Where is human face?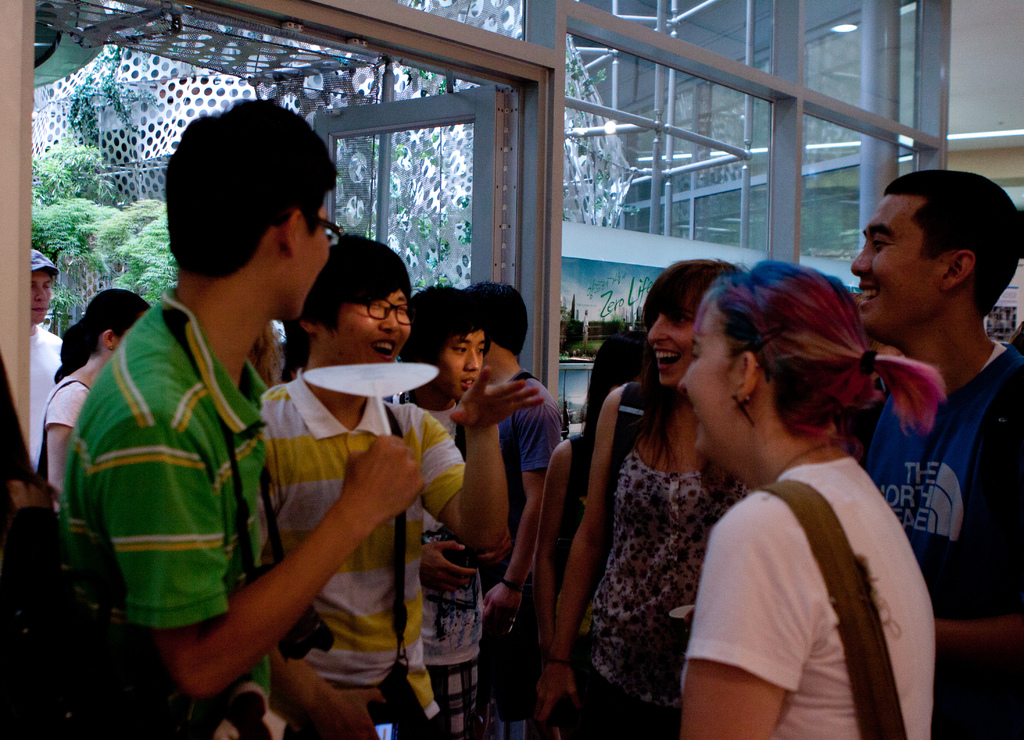
locate(433, 328, 486, 401).
